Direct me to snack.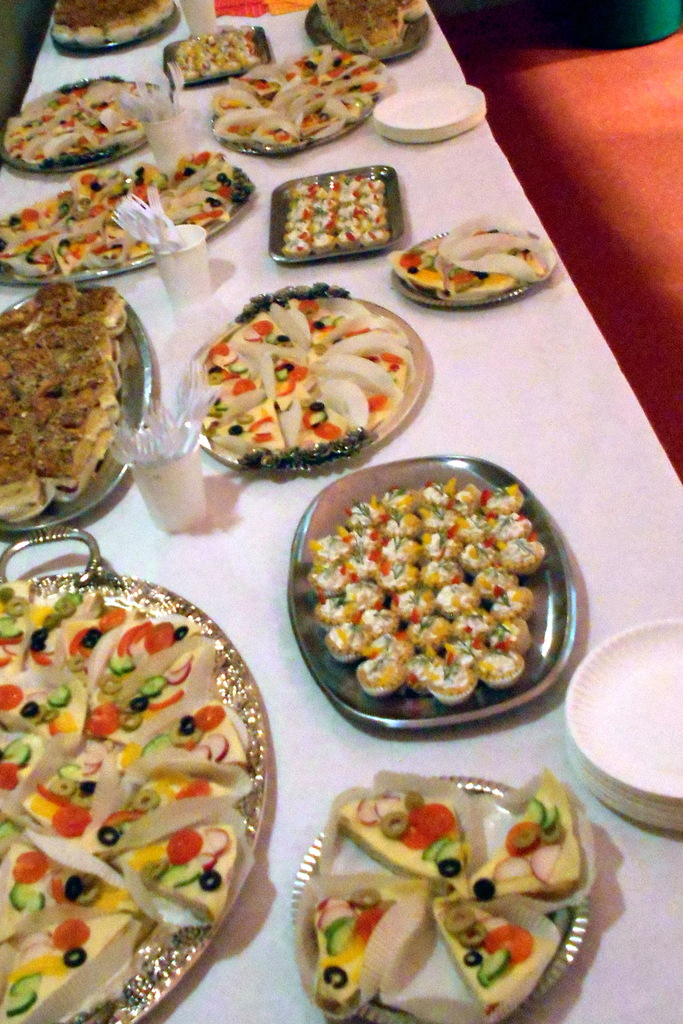
Direction: detection(426, 896, 557, 1016).
